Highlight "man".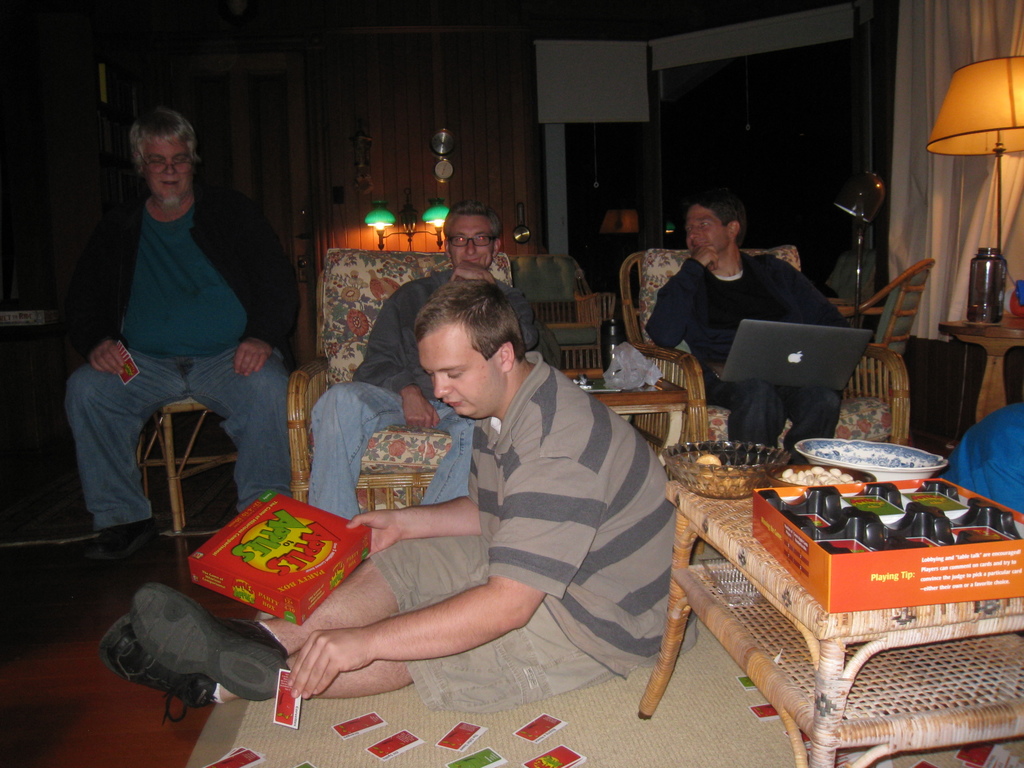
Highlighted region: 312,205,506,517.
